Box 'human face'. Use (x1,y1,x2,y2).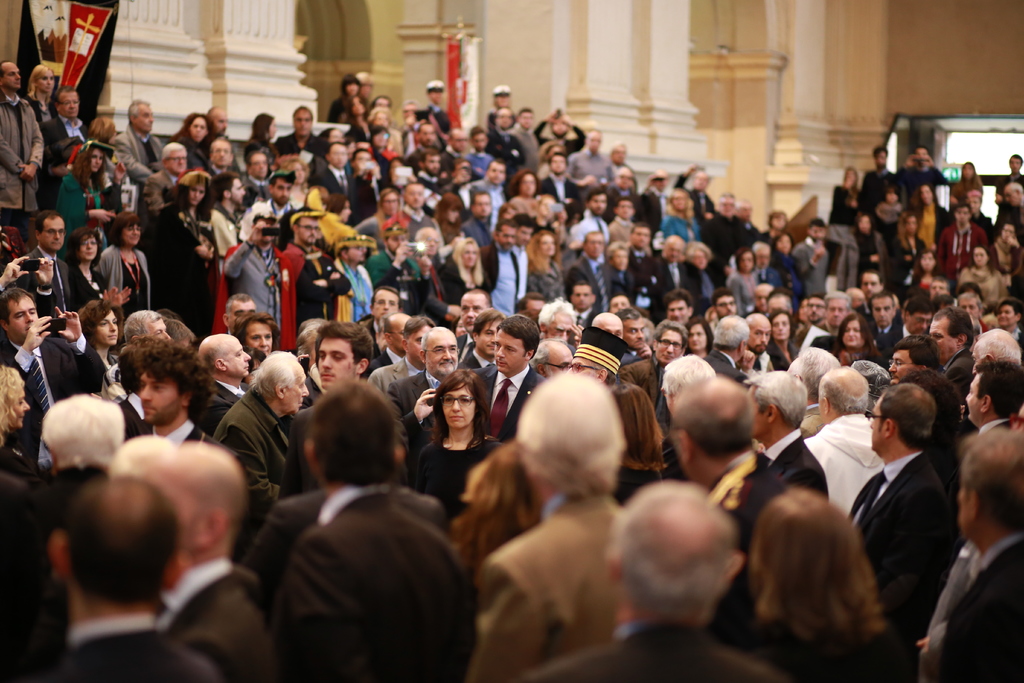
(666,304,691,318).
